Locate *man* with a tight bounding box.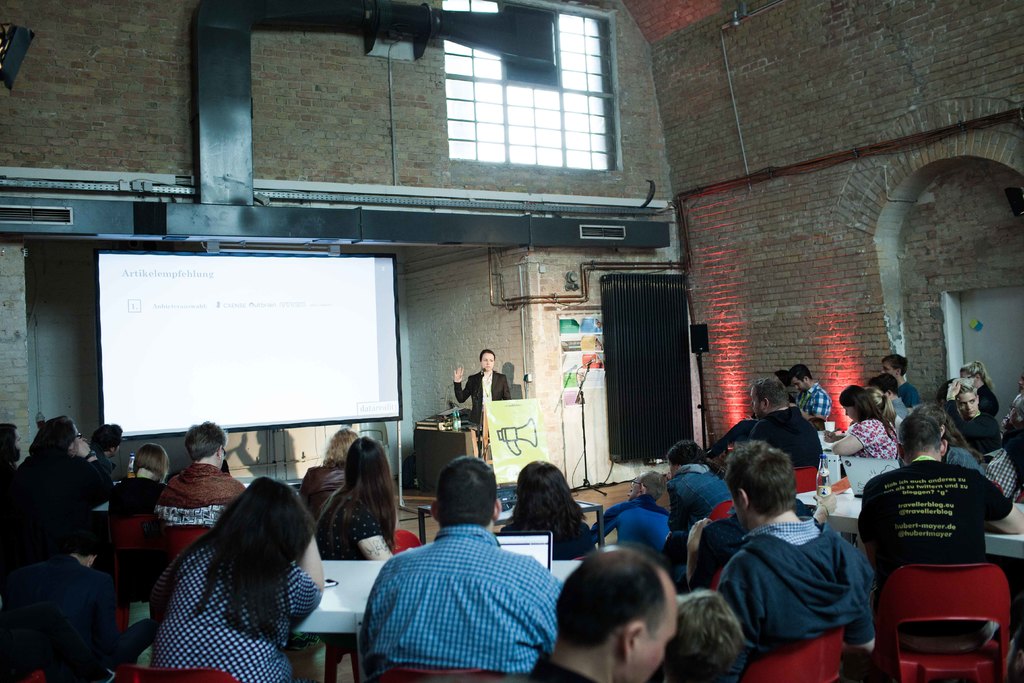
(left=590, top=476, right=673, bottom=555).
